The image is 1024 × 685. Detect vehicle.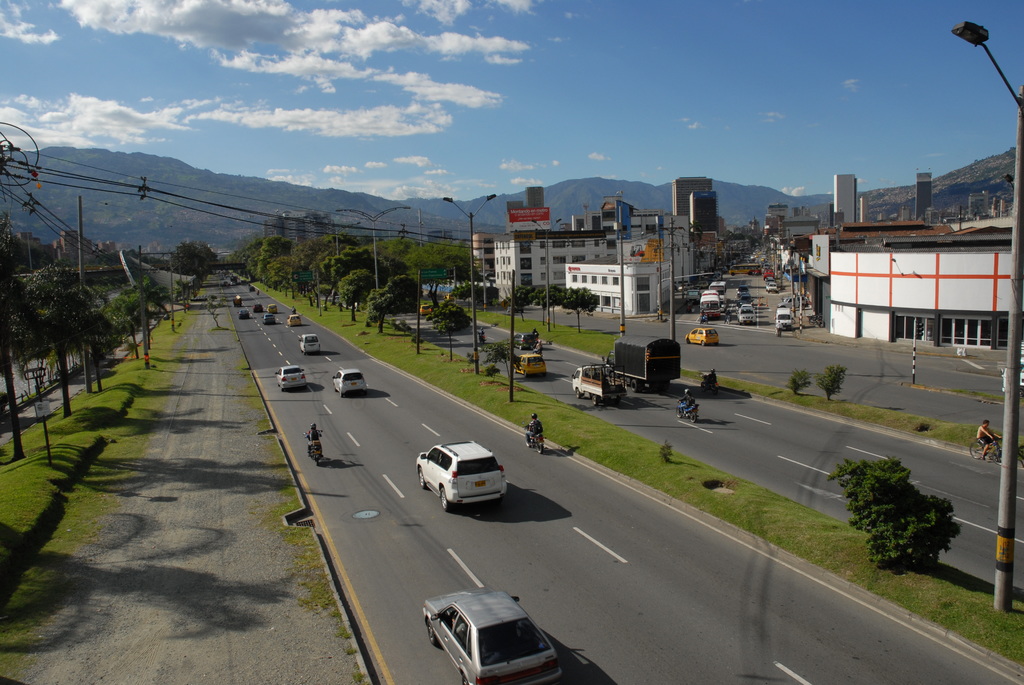
Detection: left=303, top=424, right=324, bottom=464.
